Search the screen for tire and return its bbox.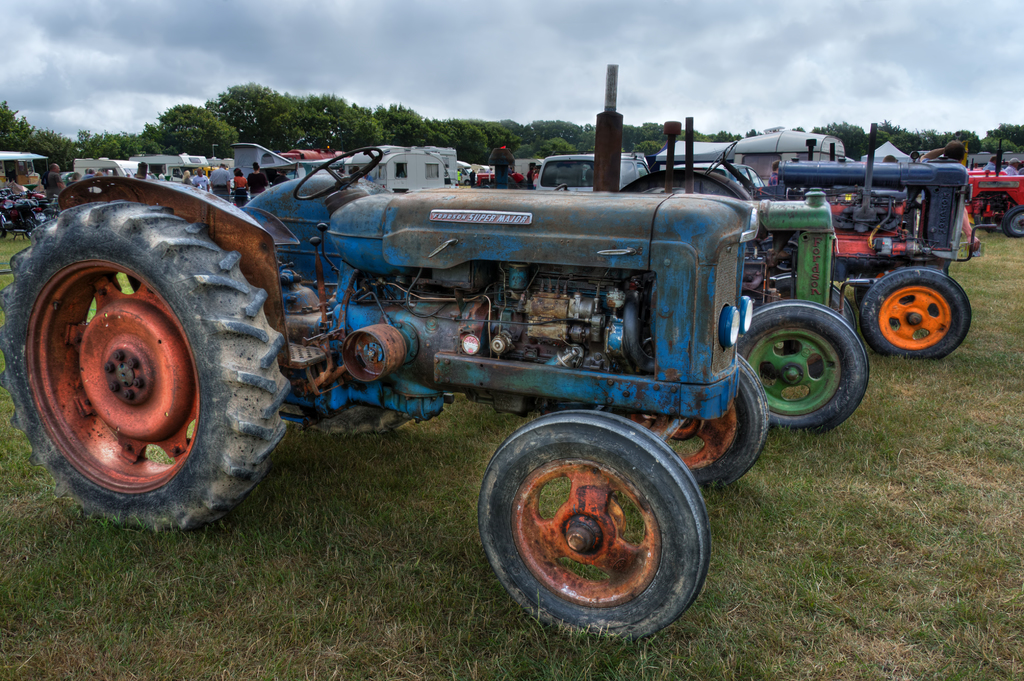
Found: [735,298,869,436].
